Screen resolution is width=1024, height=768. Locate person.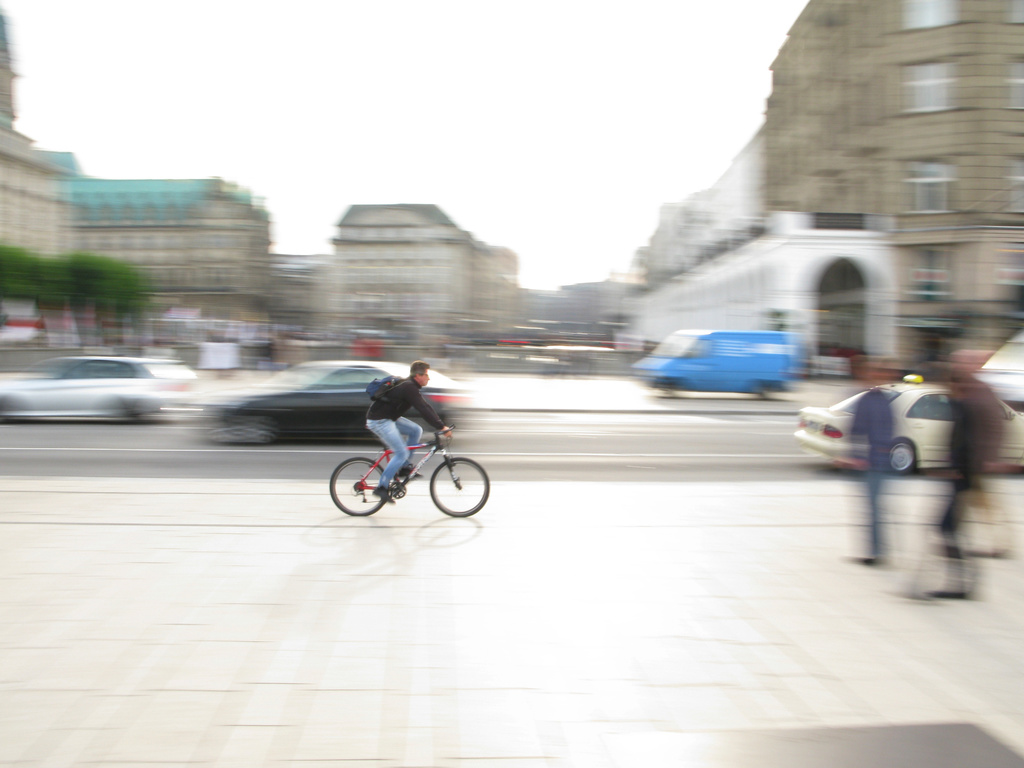
853:367:897:569.
